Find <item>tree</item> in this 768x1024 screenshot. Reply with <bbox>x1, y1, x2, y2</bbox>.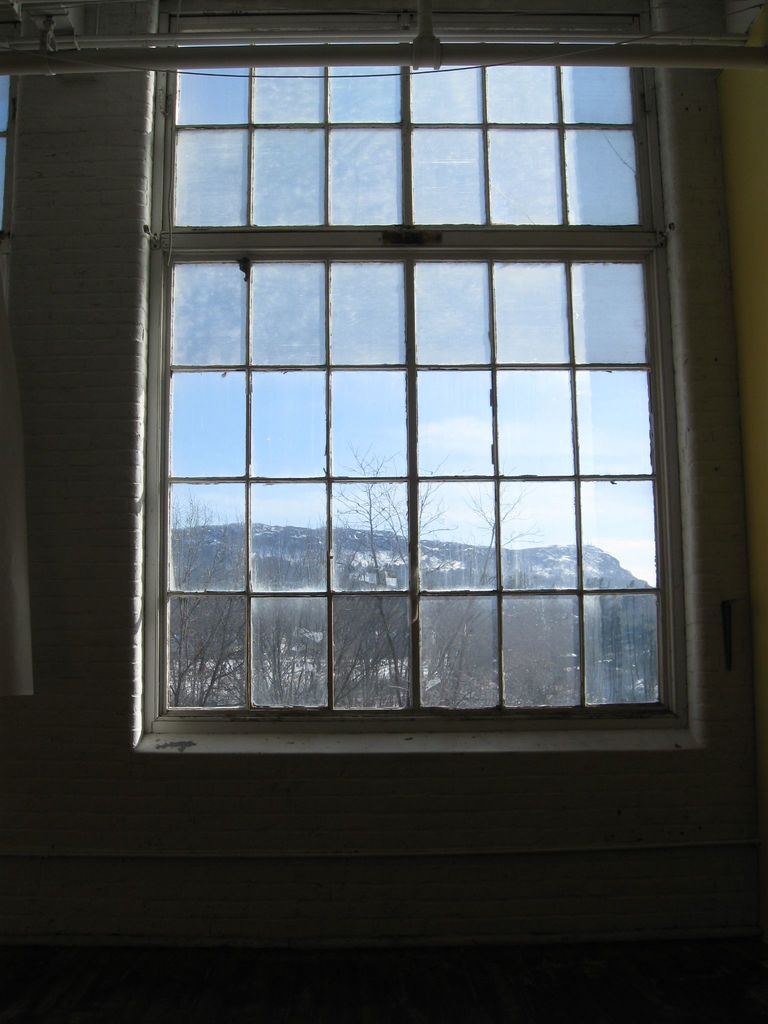
<bbox>326, 450, 530, 708</bbox>.
